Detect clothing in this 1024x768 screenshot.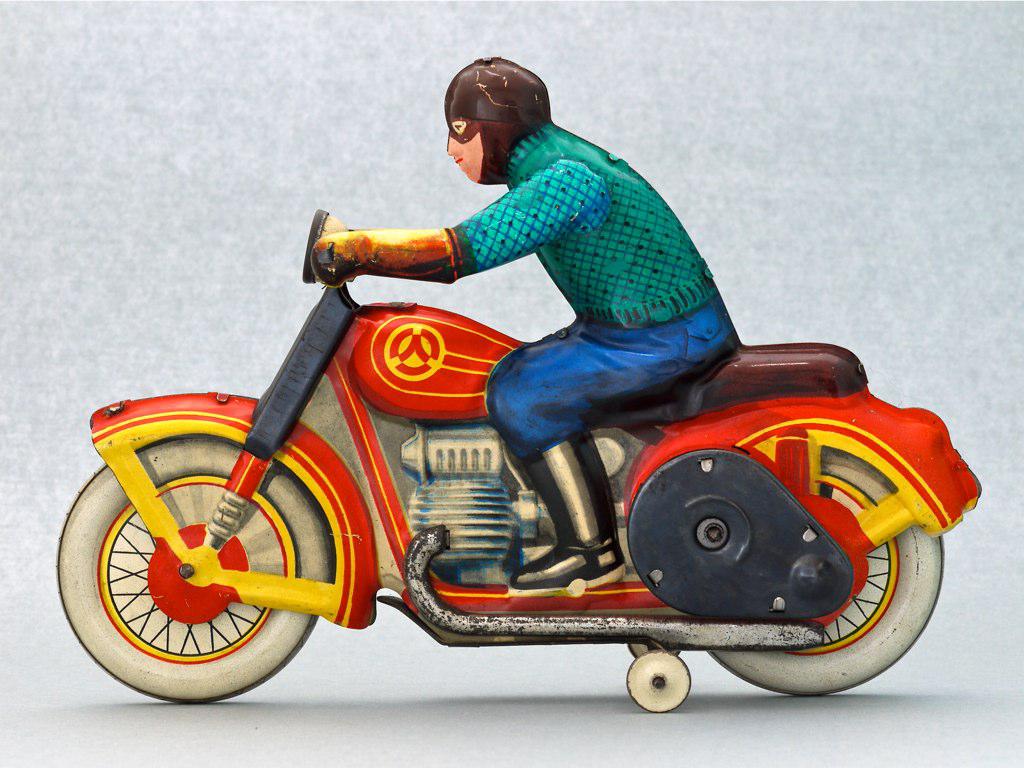
Detection: BBox(439, 117, 742, 460).
